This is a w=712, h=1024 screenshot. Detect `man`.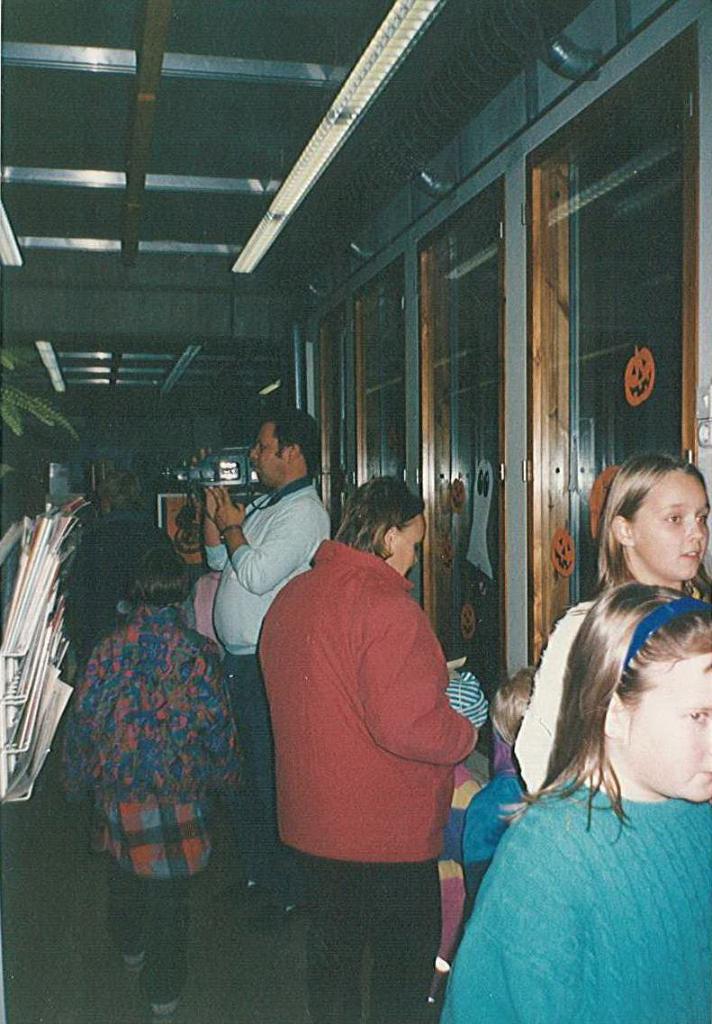
<bbox>190, 410, 332, 927</bbox>.
